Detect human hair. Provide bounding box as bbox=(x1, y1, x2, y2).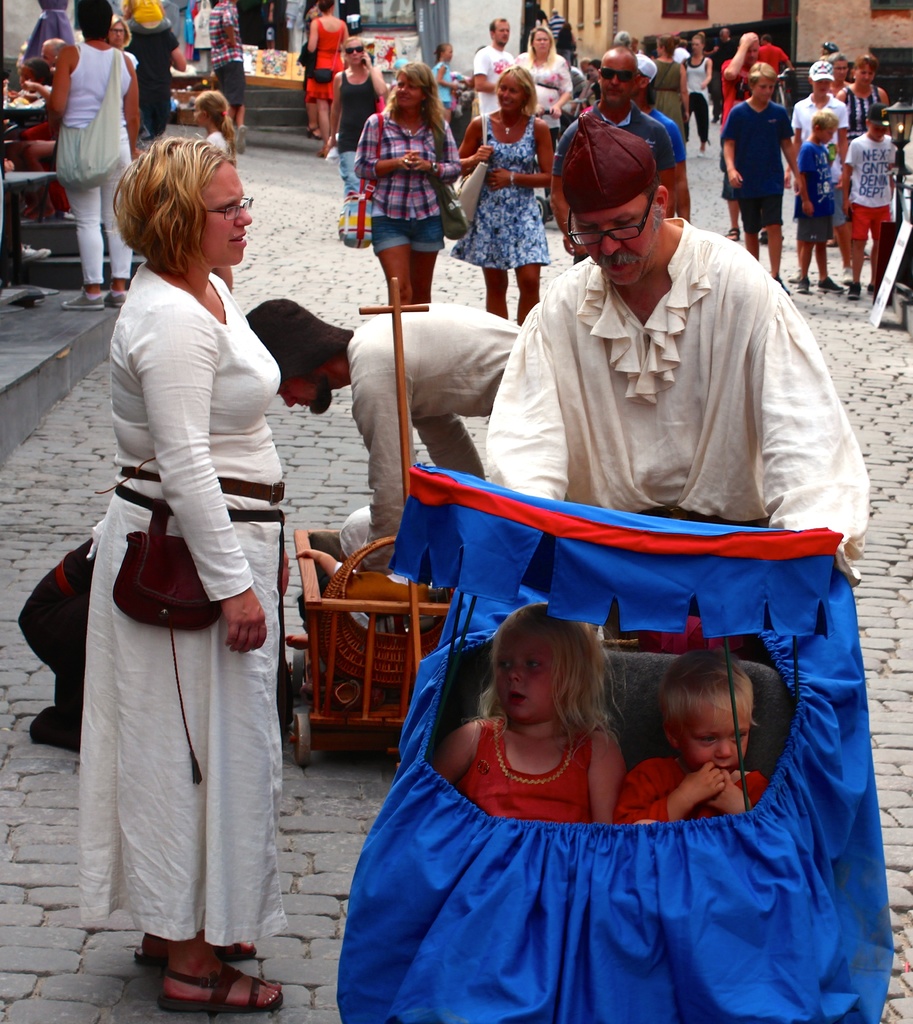
bbox=(29, 61, 55, 88).
